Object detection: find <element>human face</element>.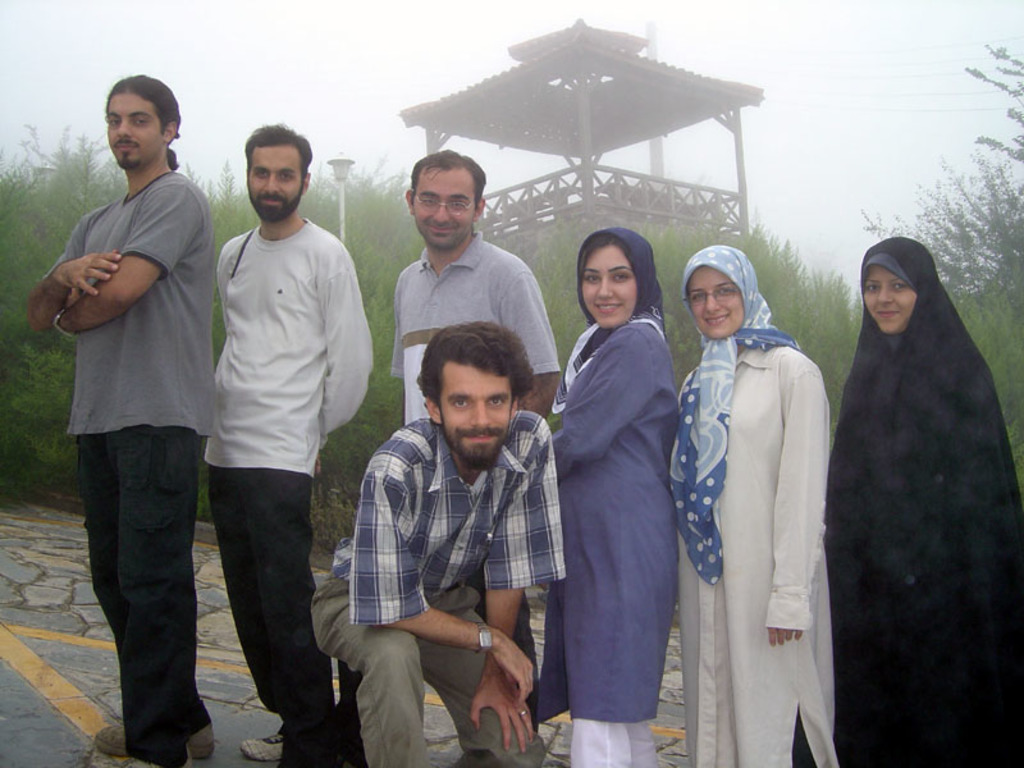
(x1=686, y1=270, x2=745, y2=342).
